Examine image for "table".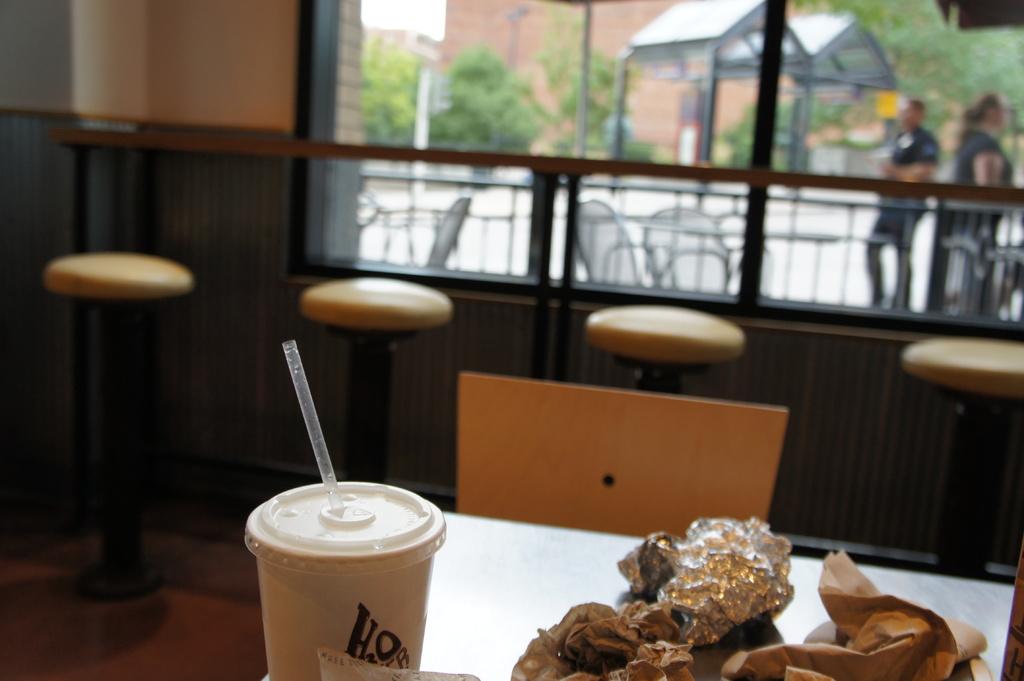
Examination result: <region>589, 303, 747, 394</region>.
